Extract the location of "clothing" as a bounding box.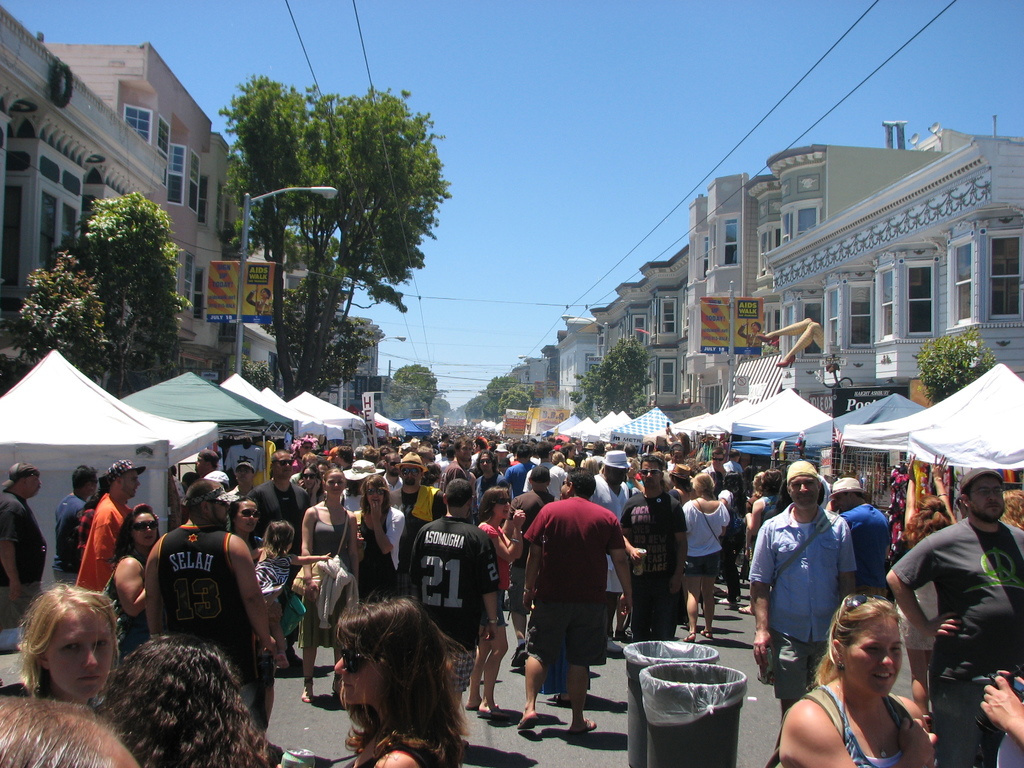
151 525 266 703.
